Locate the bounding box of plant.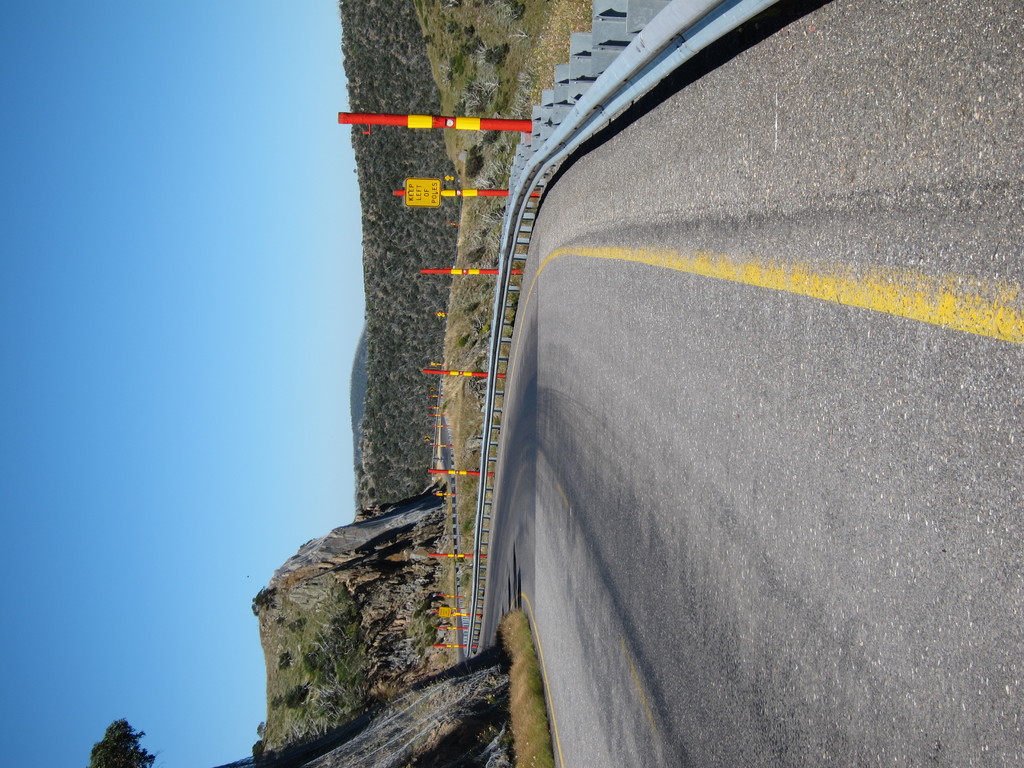
Bounding box: detection(273, 699, 283, 712).
